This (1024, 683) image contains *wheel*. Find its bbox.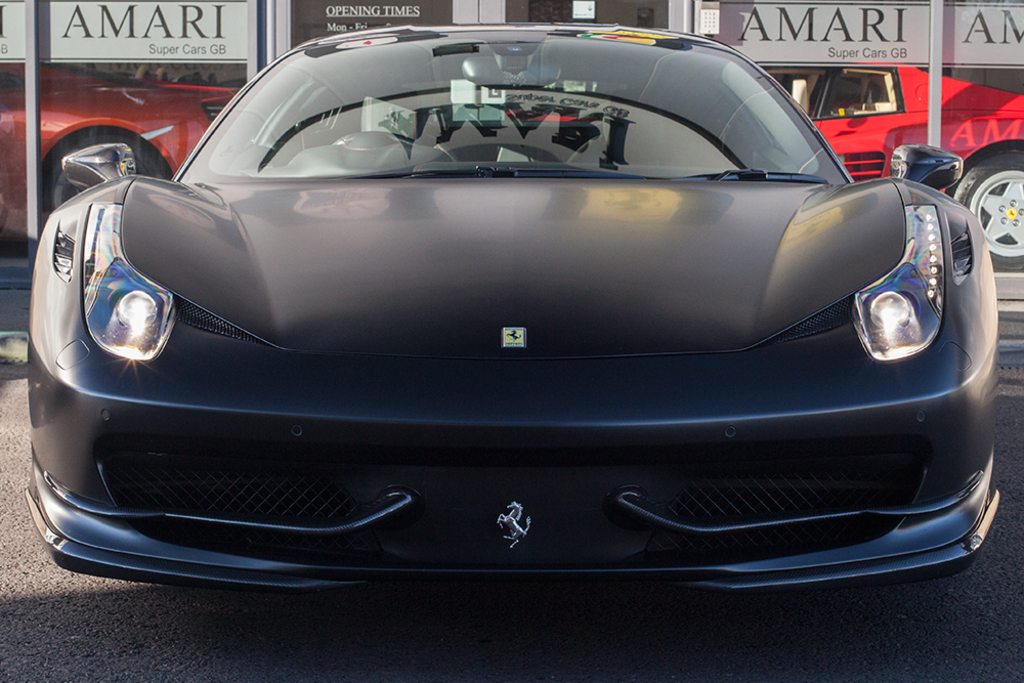
[x1=950, y1=153, x2=1023, y2=269].
